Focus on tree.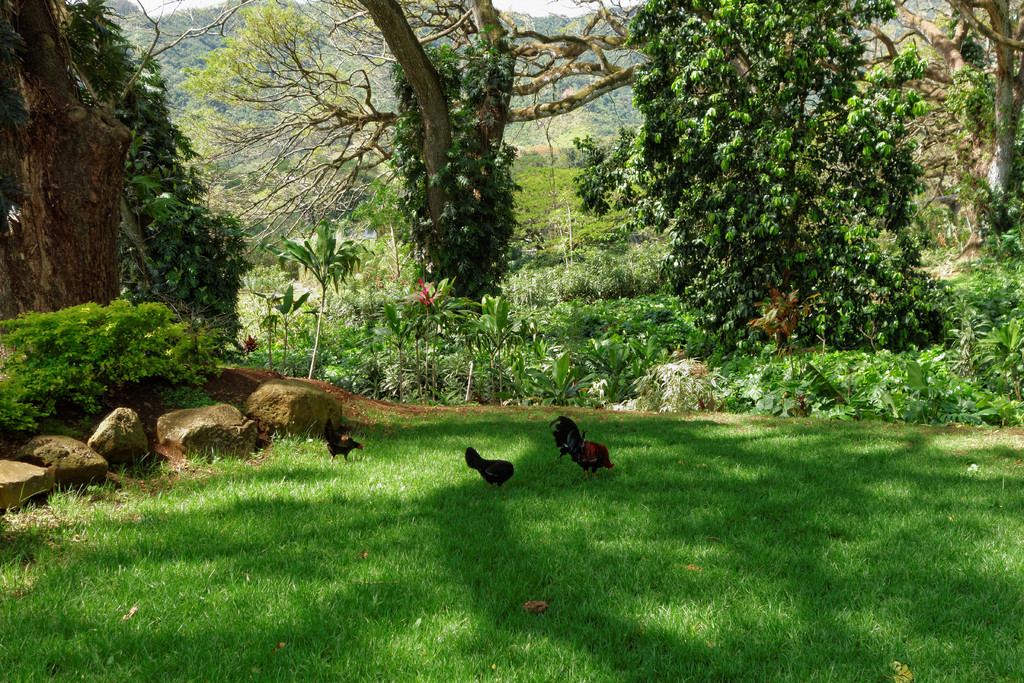
Focused at 566,0,957,347.
